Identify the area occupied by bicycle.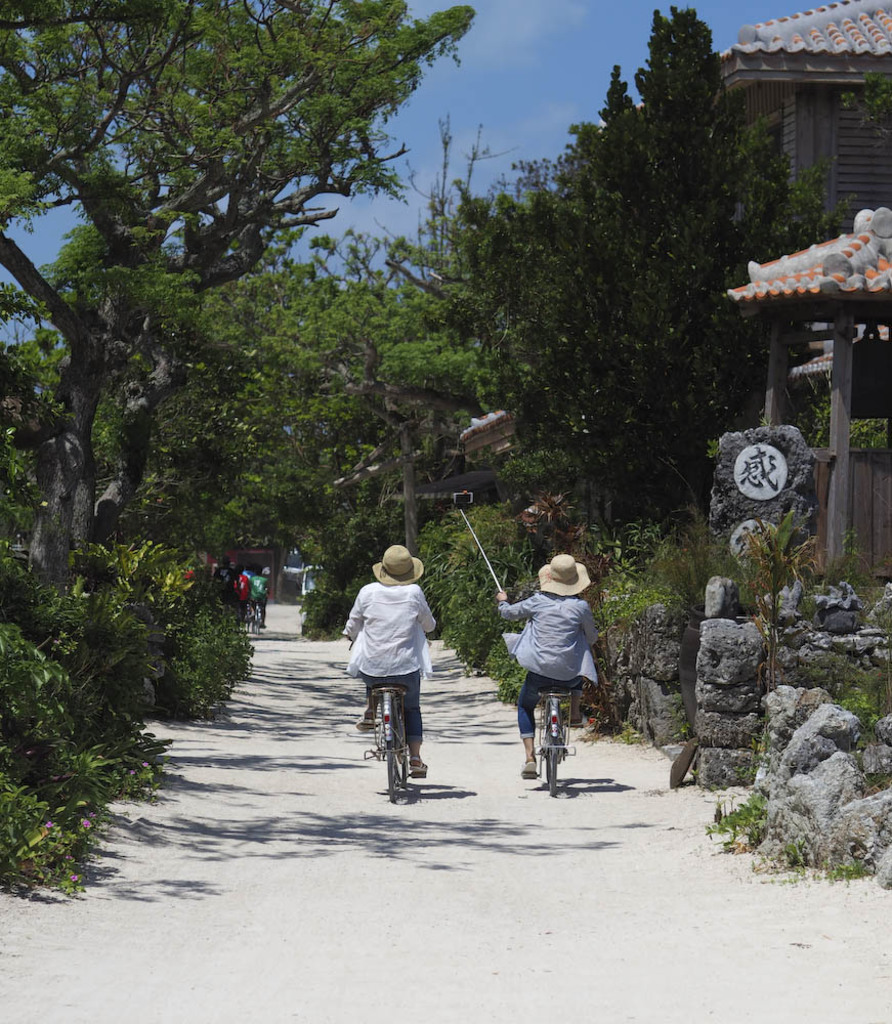
Area: l=248, t=606, r=277, b=636.
